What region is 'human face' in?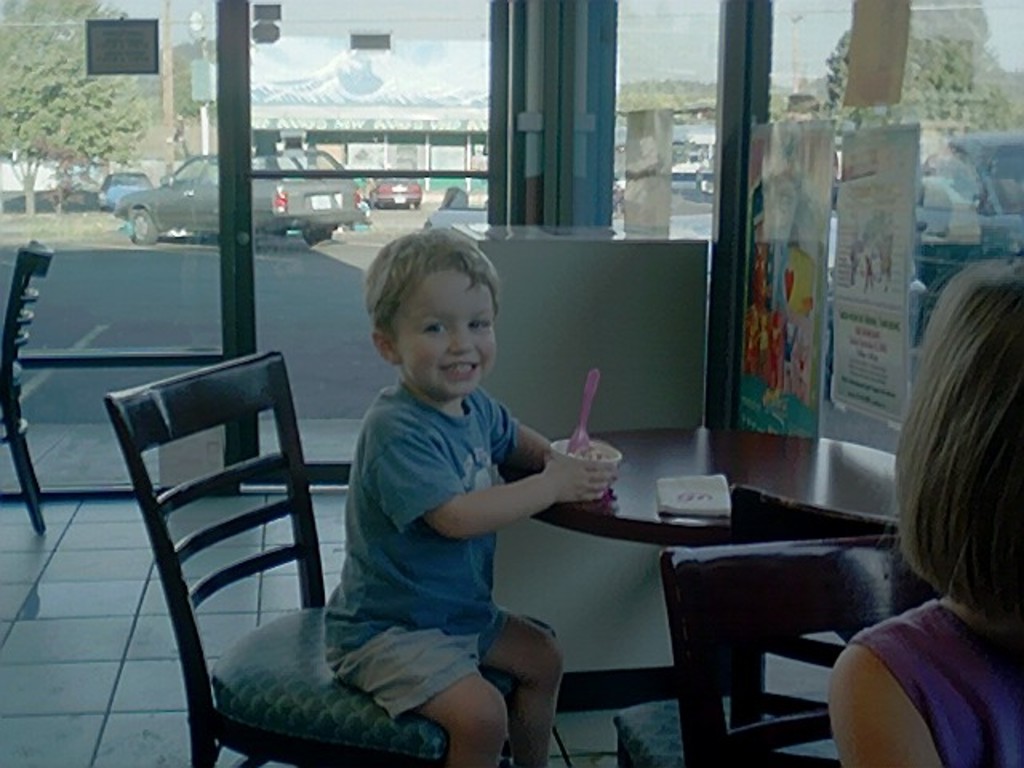
{"left": 394, "top": 270, "right": 499, "bottom": 395}.
